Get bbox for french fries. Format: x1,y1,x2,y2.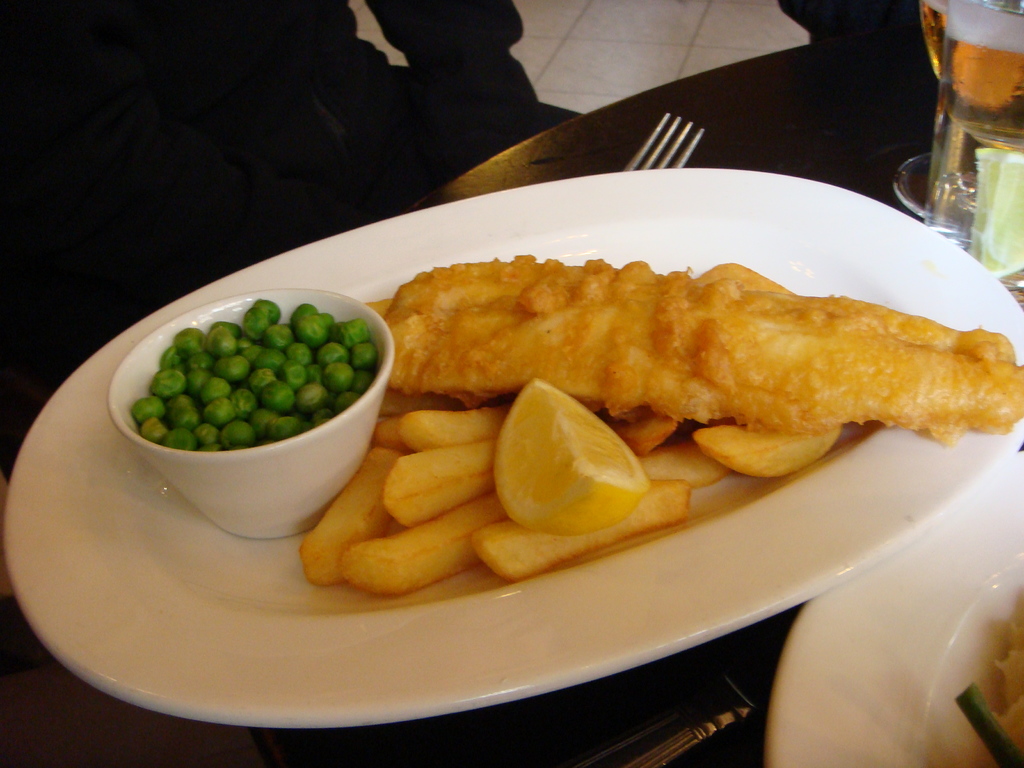
297,401,507,610.
